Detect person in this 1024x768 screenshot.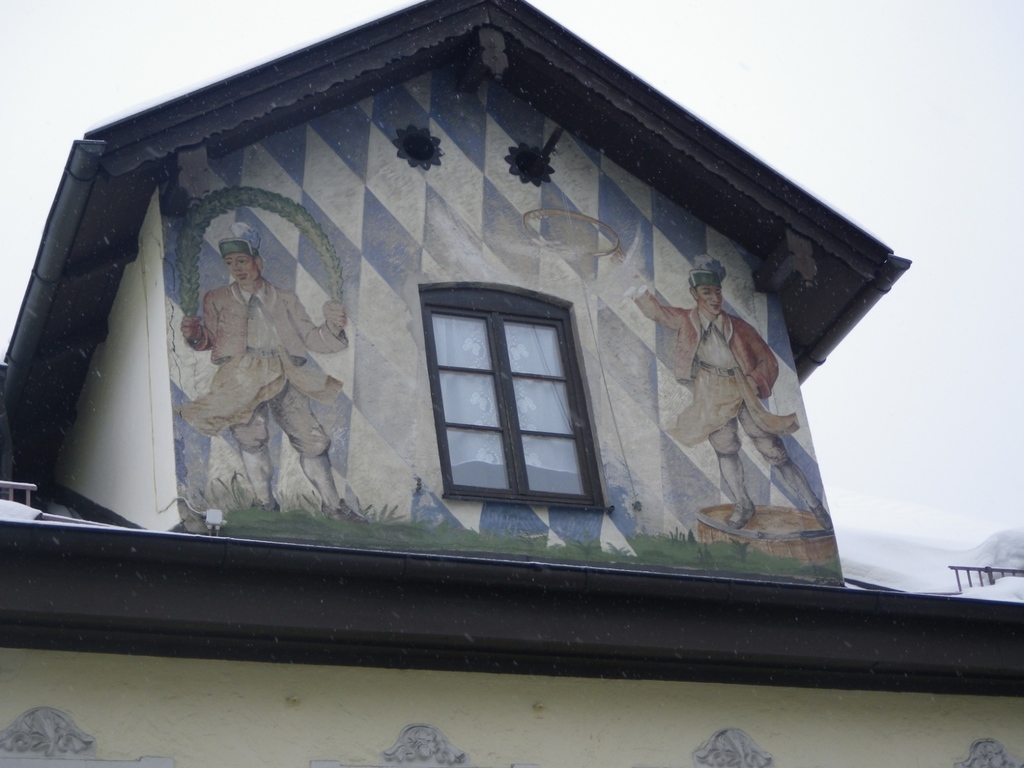
Detection: [x1=618, y1=251, x2=833, y2=539].
